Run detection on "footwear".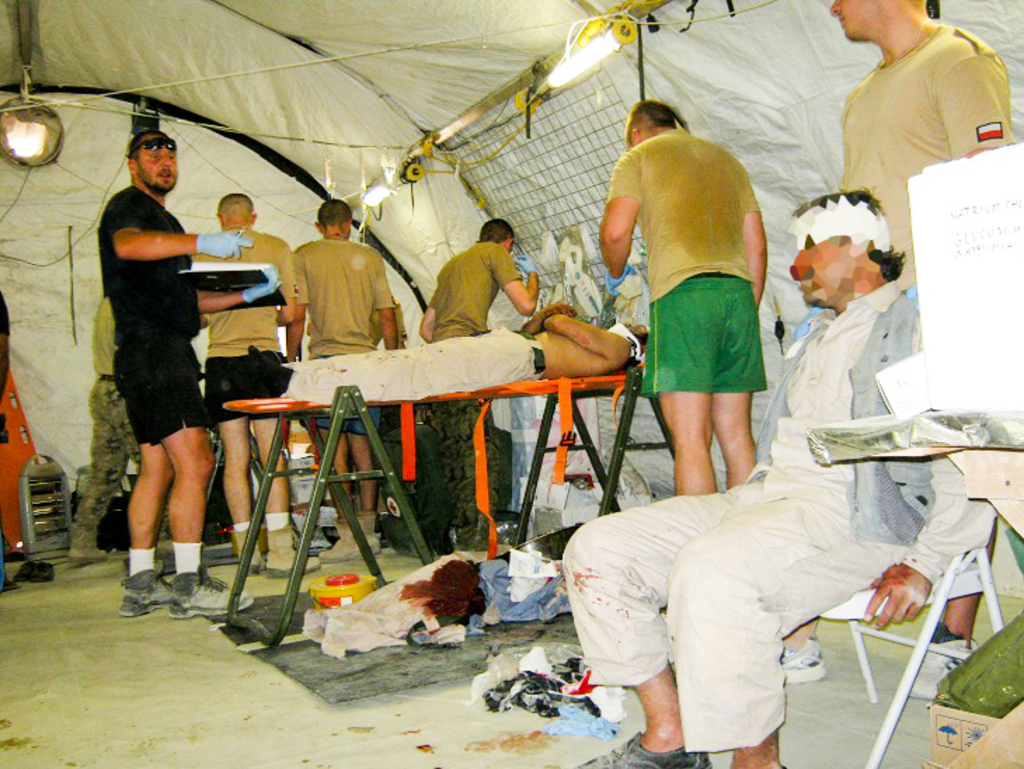
Result: (x1=166, y1=564, x2=254, y2=619).
